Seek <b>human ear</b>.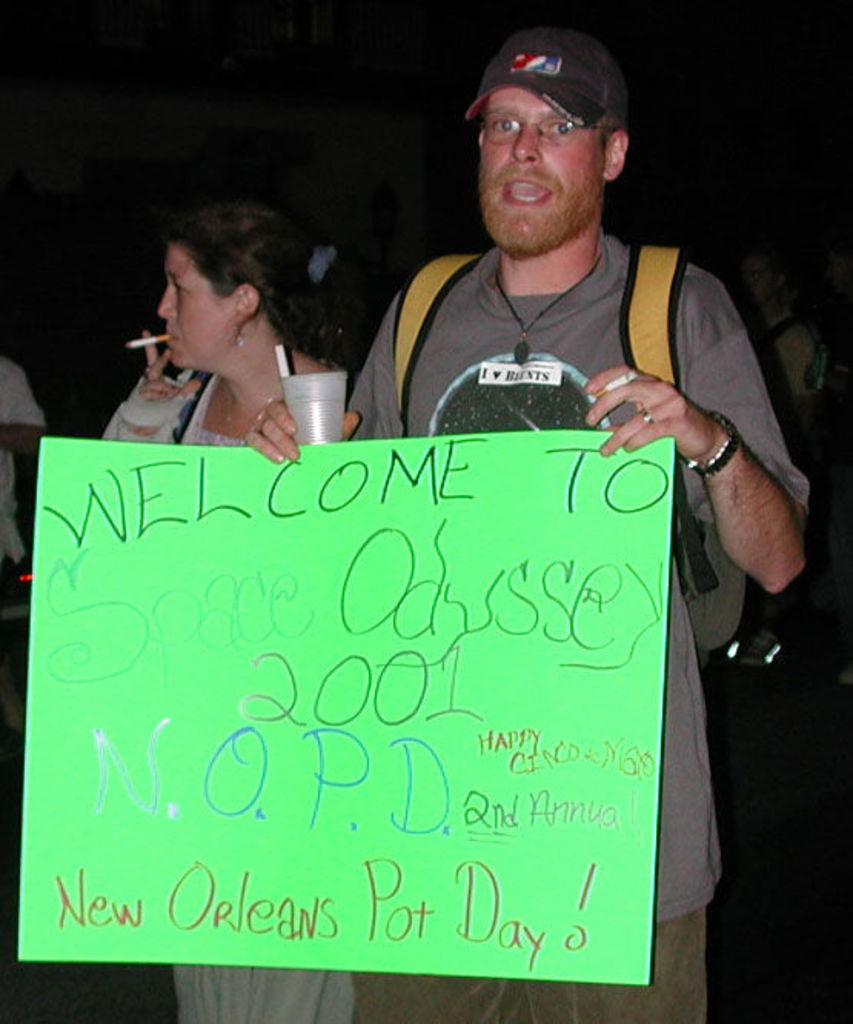
BBox(606, 134, 626, 175).
